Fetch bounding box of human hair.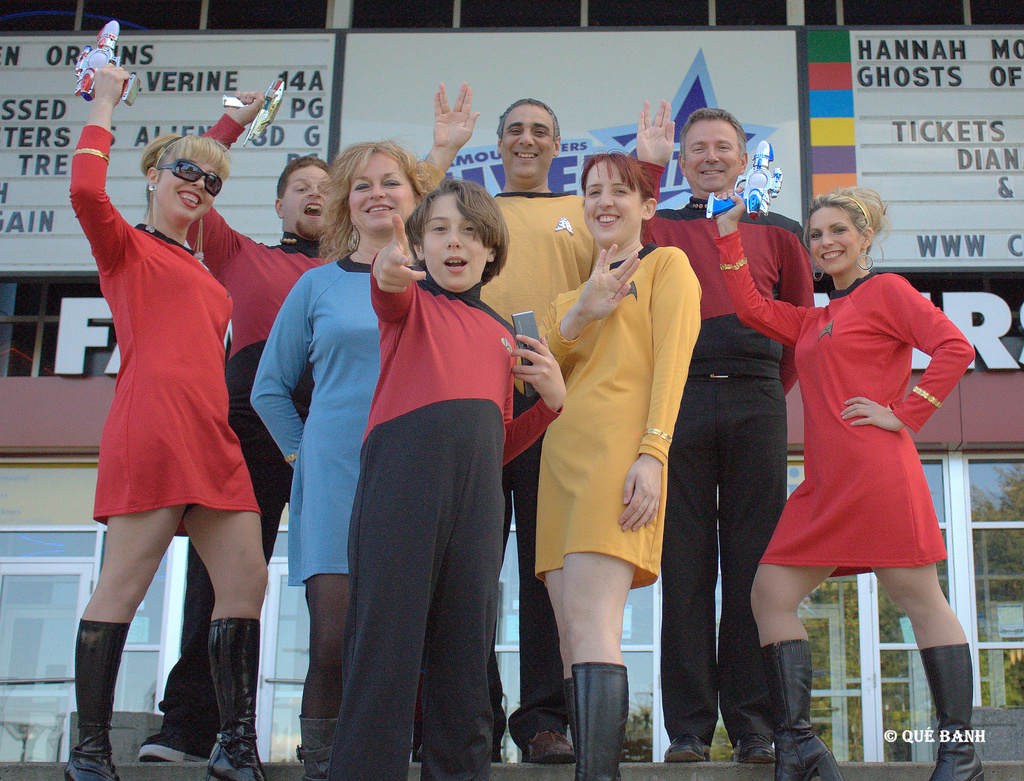
Bbox: bbox=(410, 177, 500, 310).
